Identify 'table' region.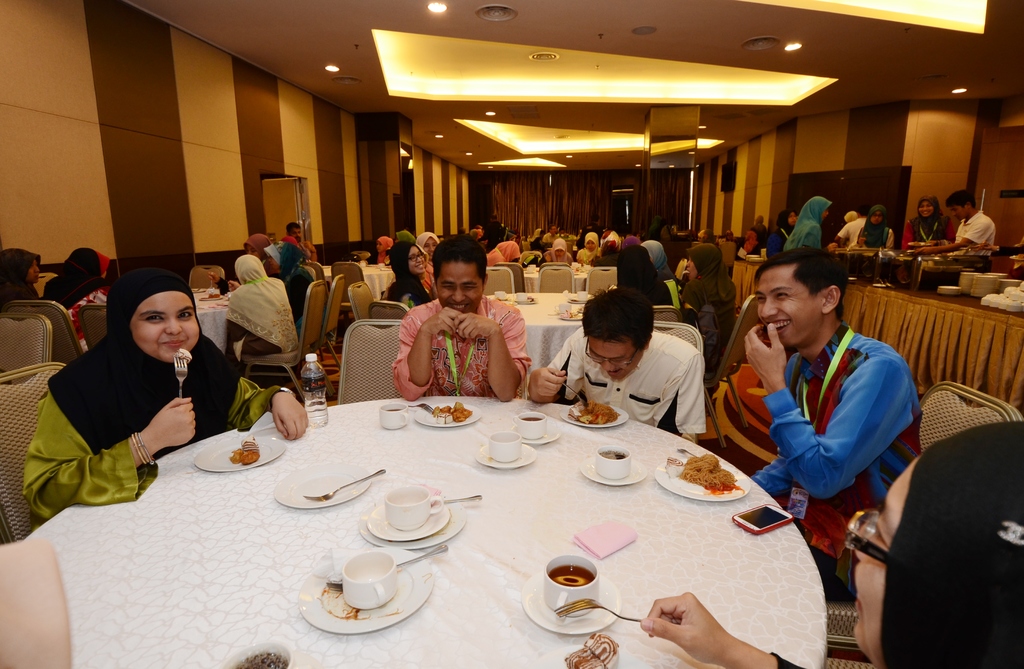
Region: {"left": 489, "top": 290, "right": 591, "bottom": 365}.
